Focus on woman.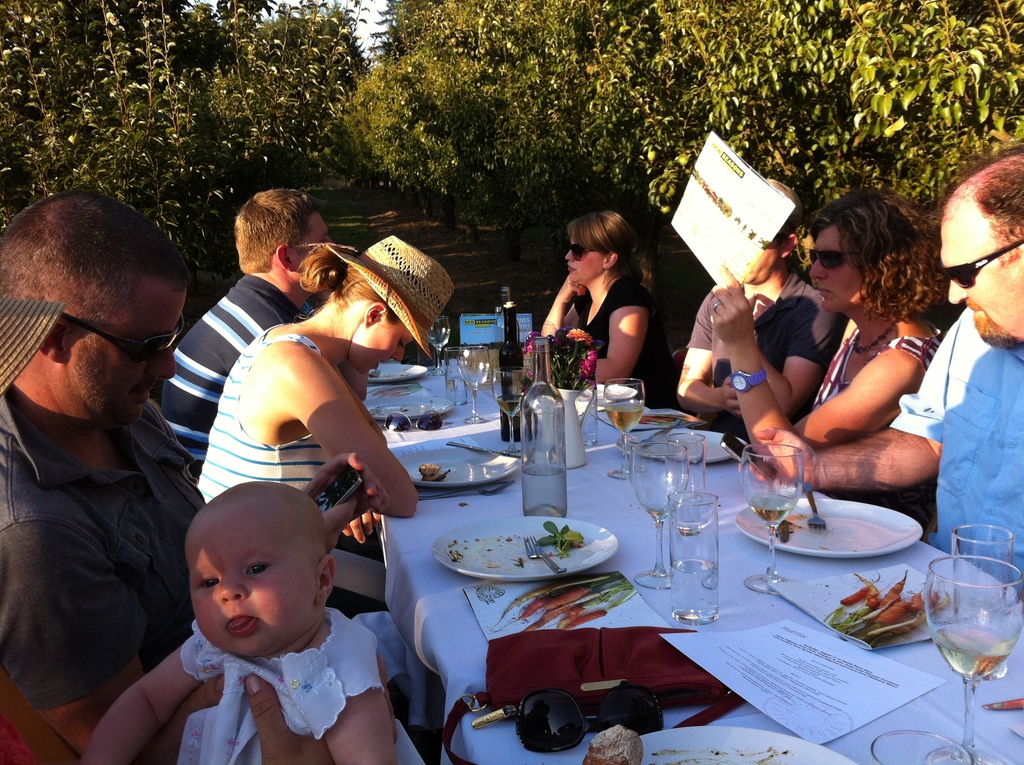
Focused at left=707, top=182, right=946, bottom=470.
